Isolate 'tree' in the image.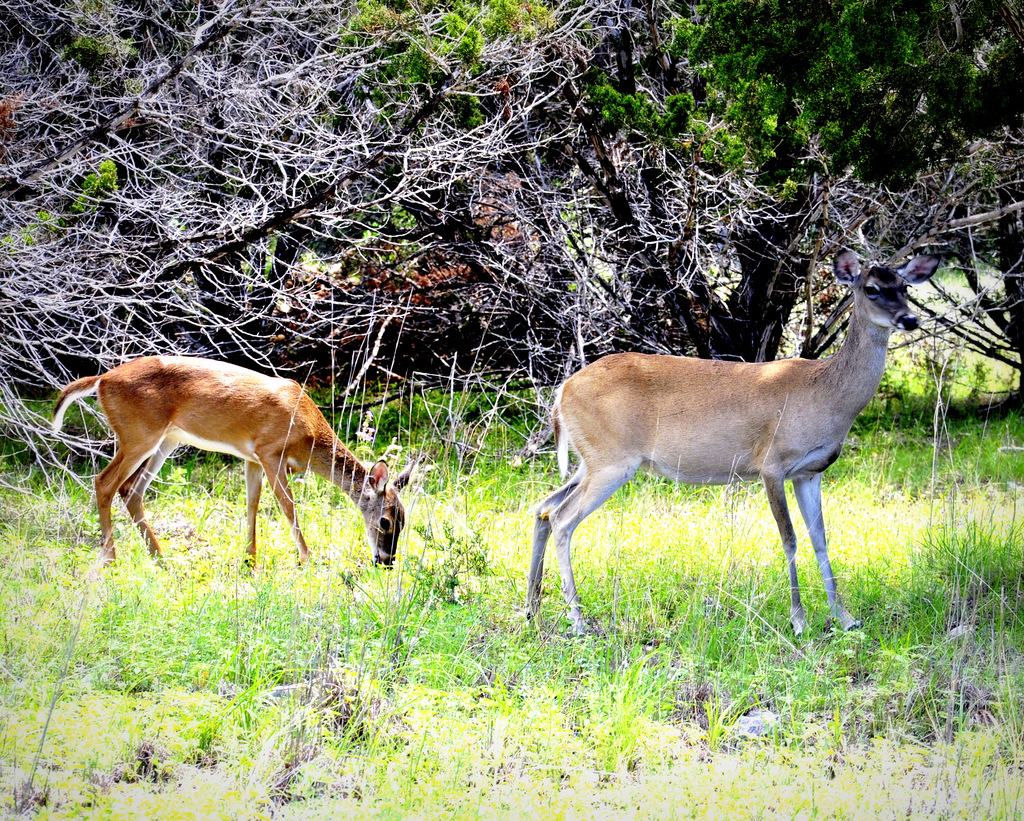
Isolated region: l=311, t=0, r=1023, b=363.
